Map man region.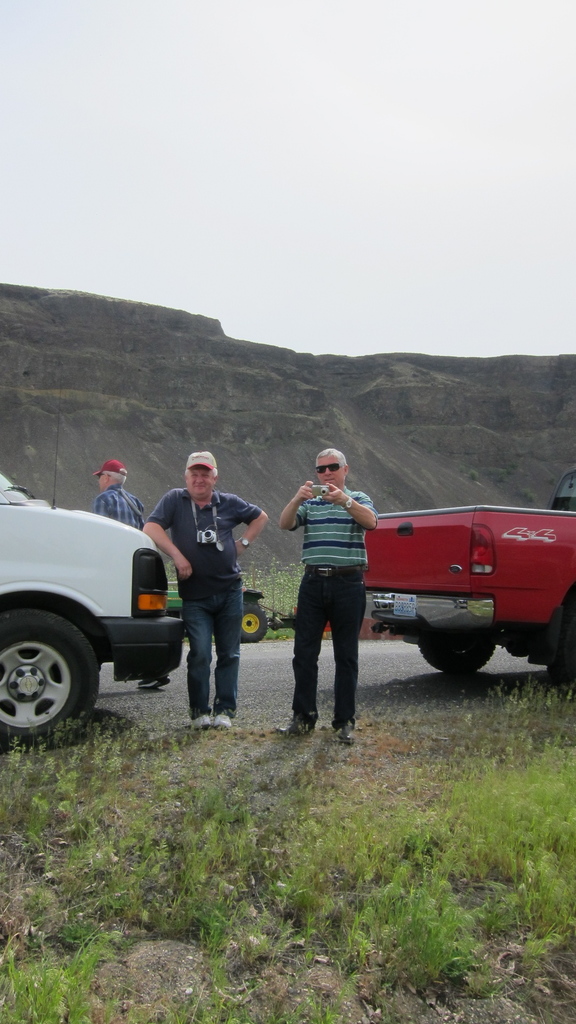
Mapped to [left=144, top=447, right=275, bottom=724].
